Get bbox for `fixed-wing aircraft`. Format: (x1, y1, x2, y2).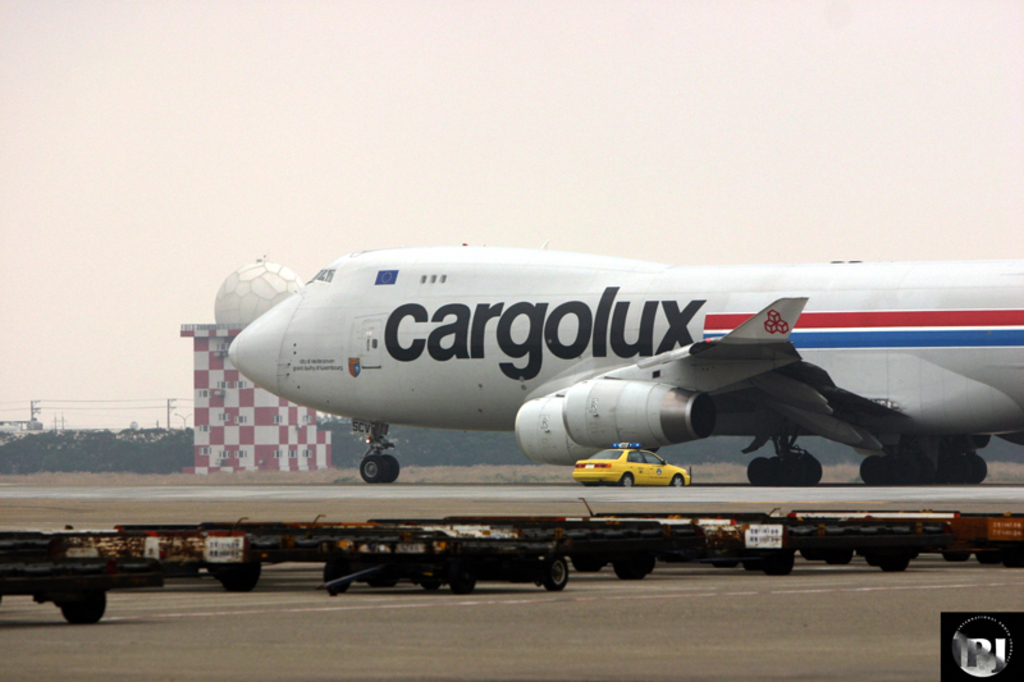
(223, 242, 1023, 488).
